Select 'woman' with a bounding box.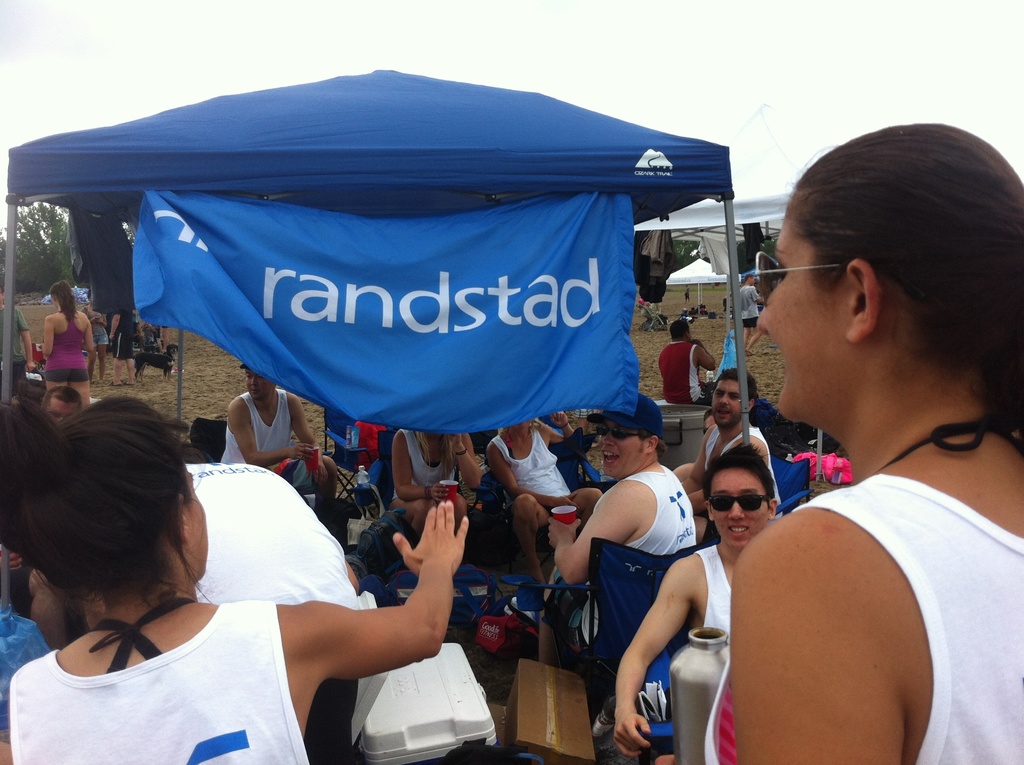
[x1=486, y1=409, x2=607, y2=585].
